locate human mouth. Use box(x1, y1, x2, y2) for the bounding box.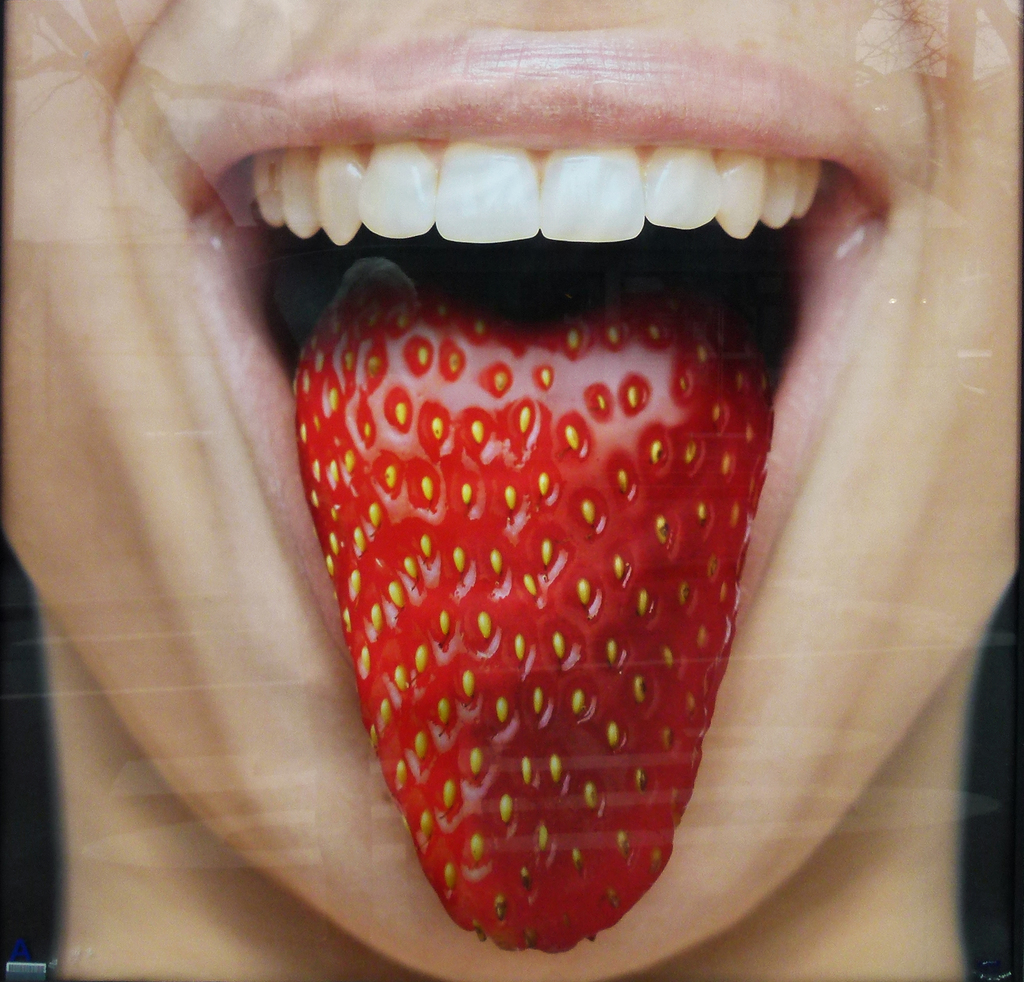
box(180, 19, 895, 670).
